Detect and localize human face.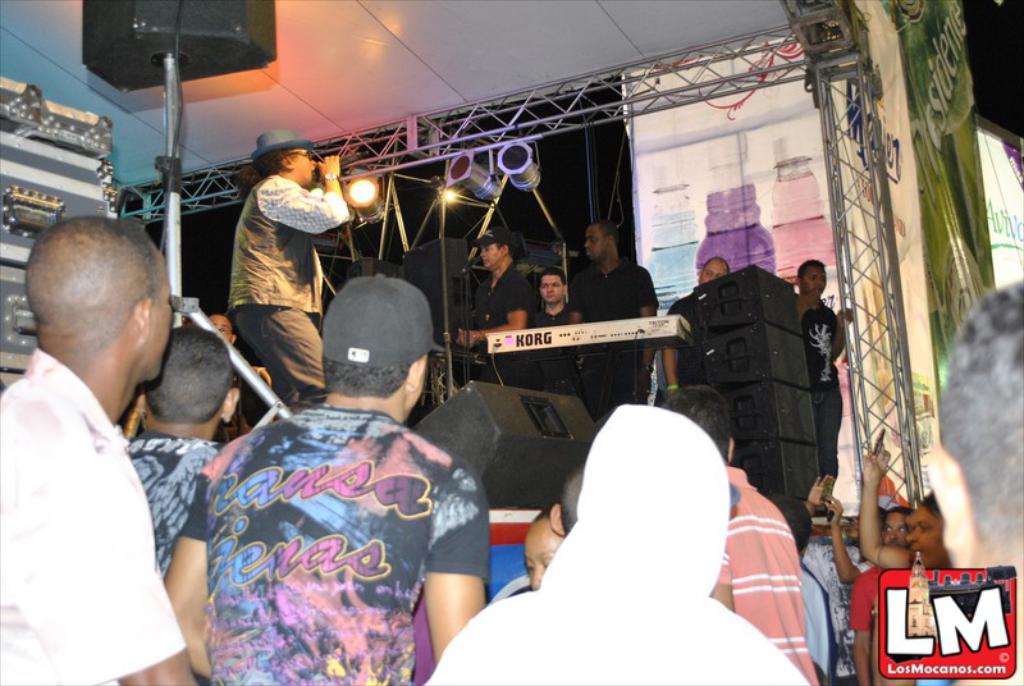
Localized at 521 516 567 591.
